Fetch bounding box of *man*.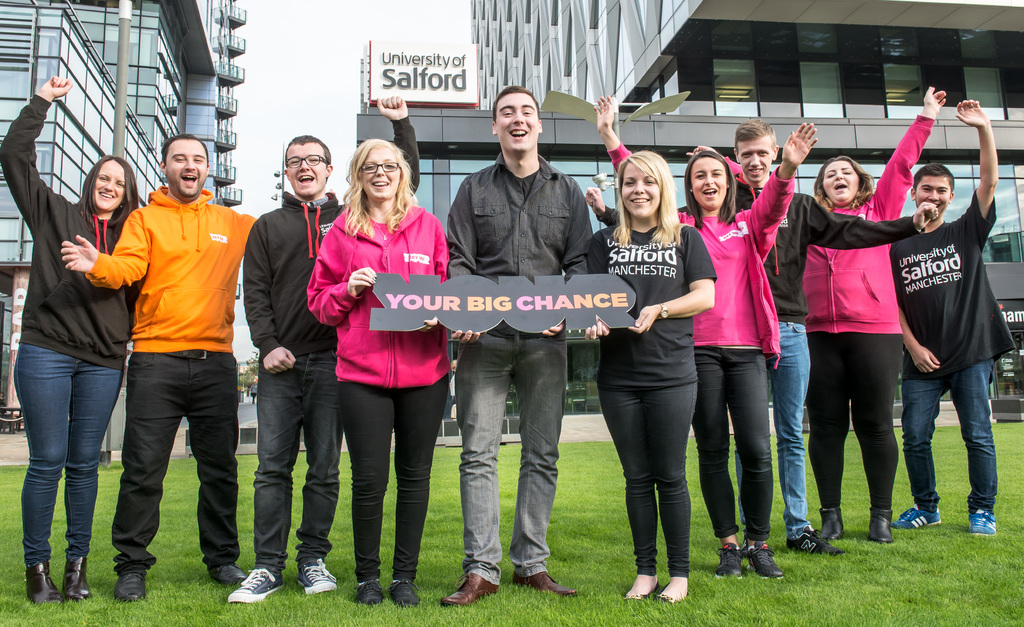
Bbox: x1=886, y1=100, x2=1018, y2=539.
